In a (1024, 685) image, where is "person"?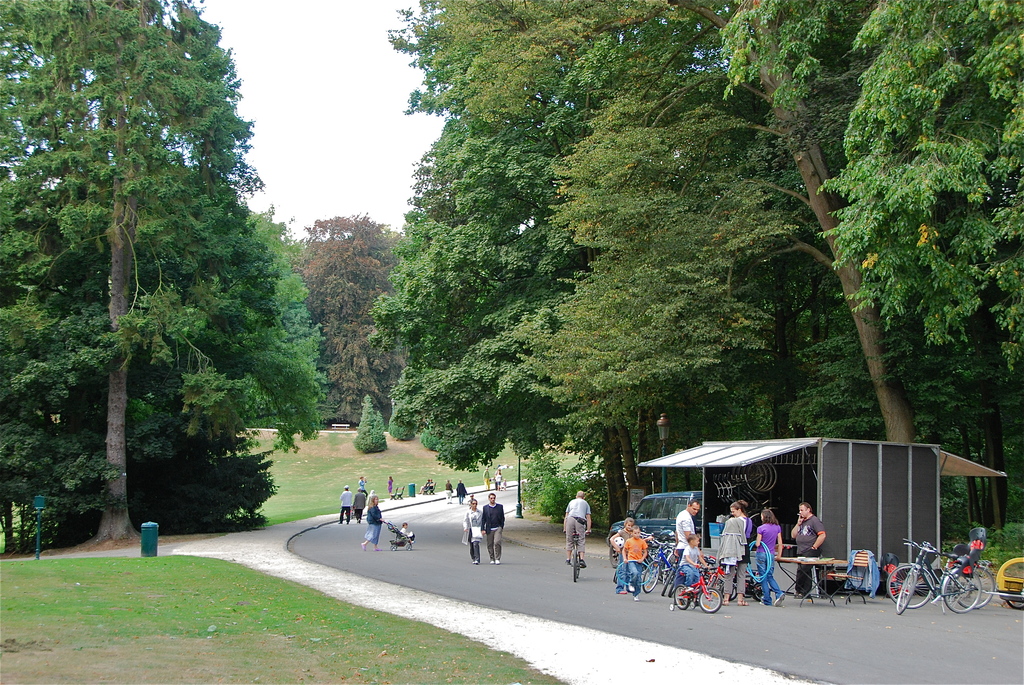
360:493:393:549.
